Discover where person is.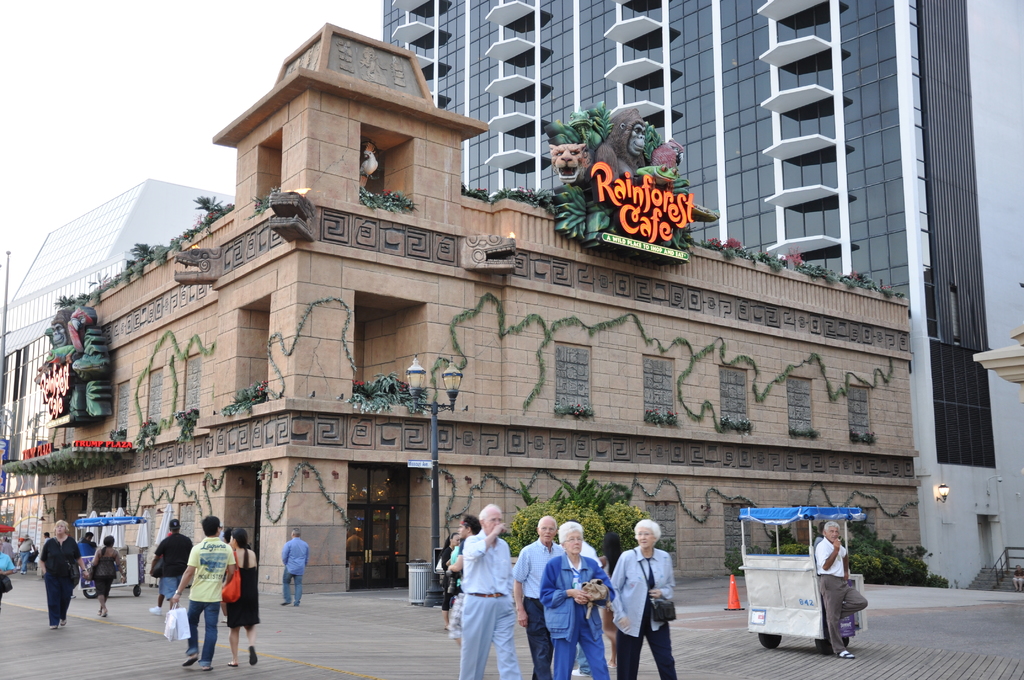
Discovered at rect(511, 515, 565, 679).
